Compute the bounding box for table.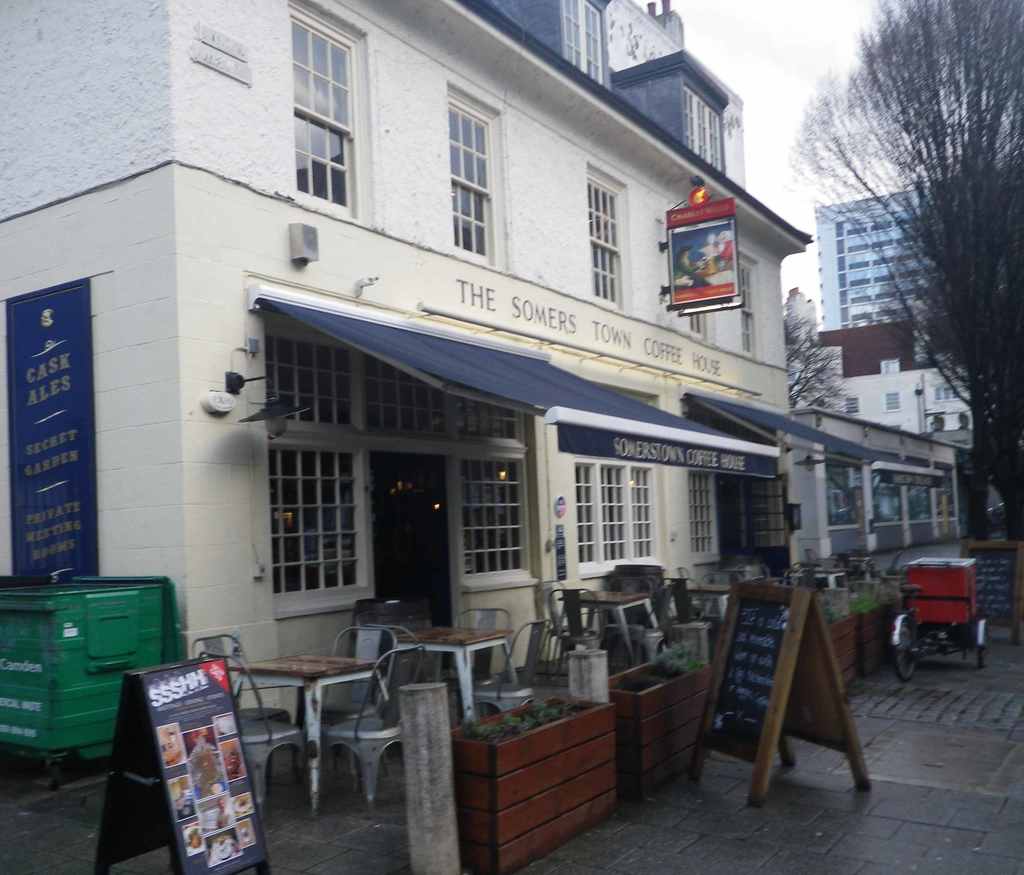
region(783, 563, 845, 586).
